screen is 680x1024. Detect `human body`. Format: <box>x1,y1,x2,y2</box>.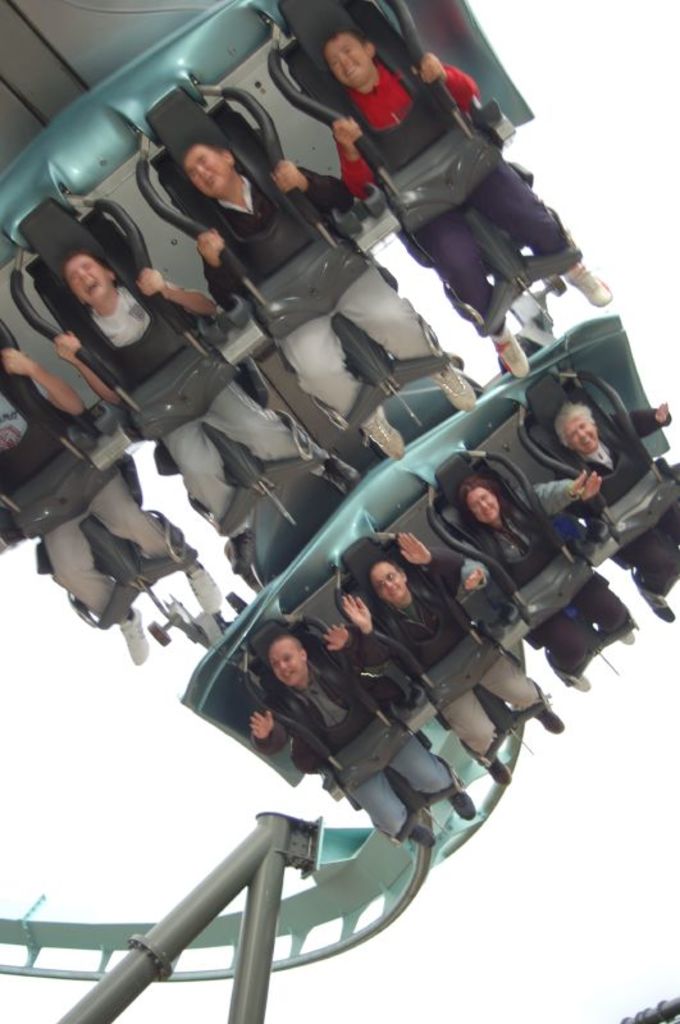
<box>0,347,213,662</box>.
